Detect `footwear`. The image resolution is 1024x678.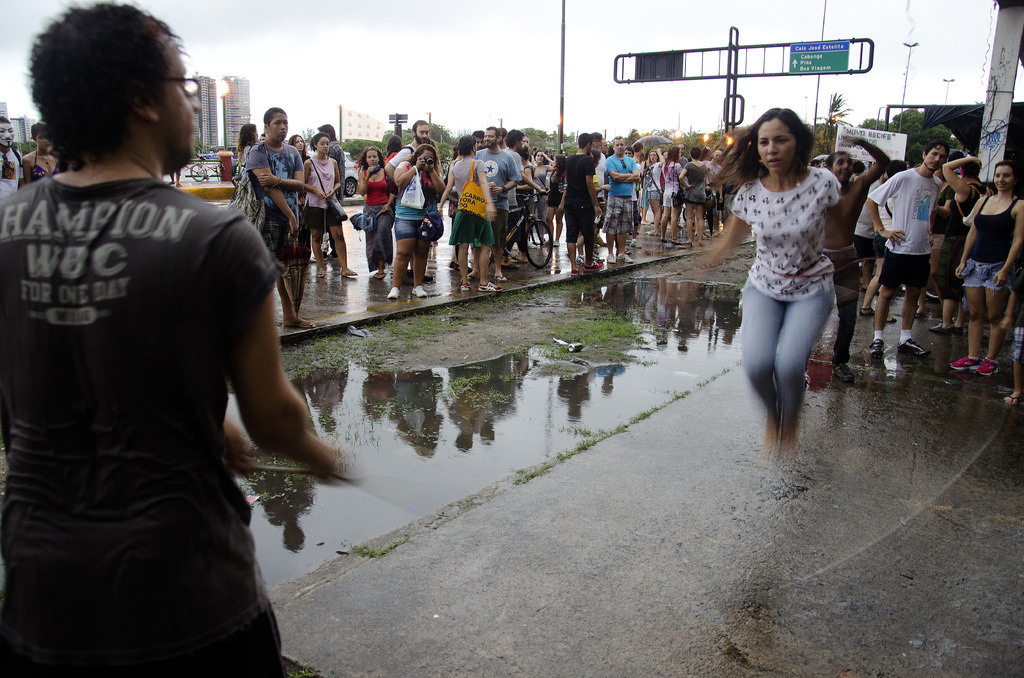
detection(643, 228, 658, 238).
